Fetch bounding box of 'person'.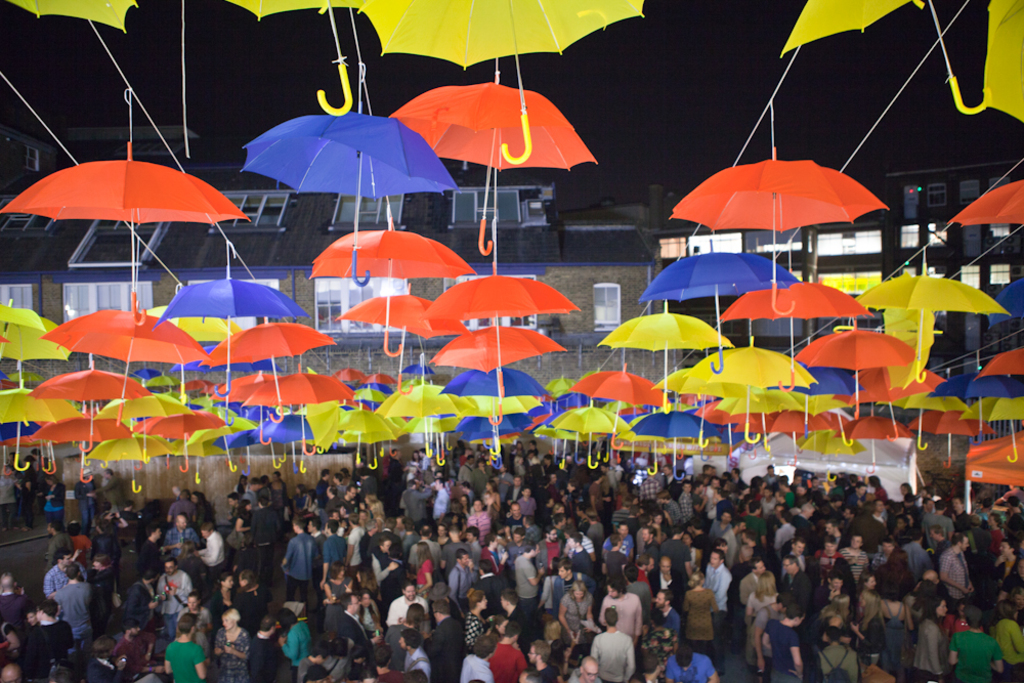
Bbox: BBox(281, 517, 319, 608).
